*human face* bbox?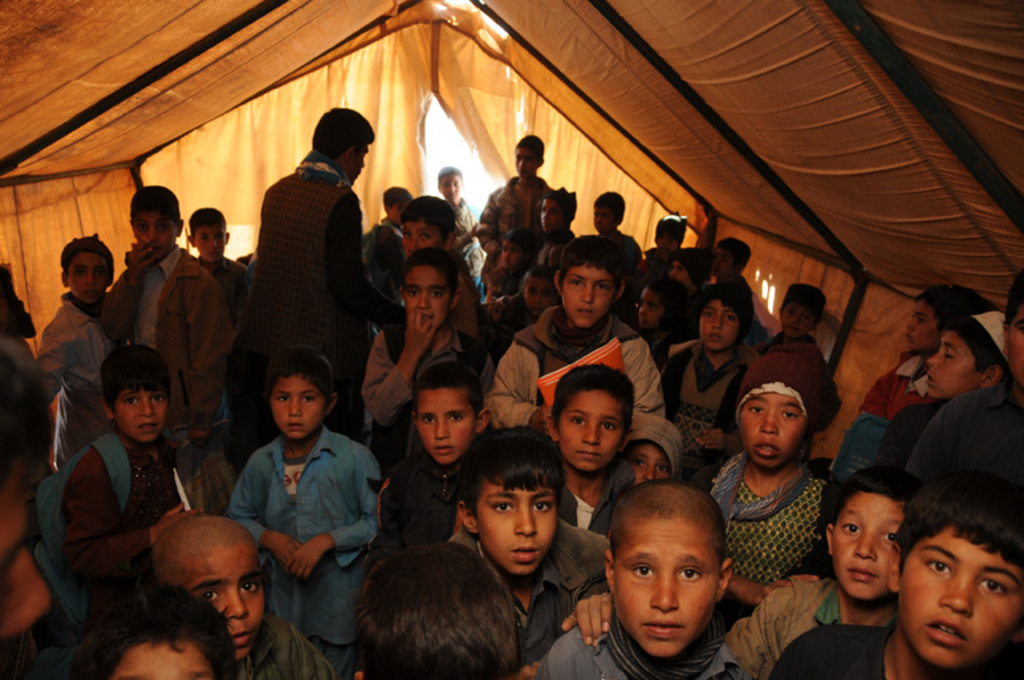
<bbox>696, 298, 748, 349</bbox>
